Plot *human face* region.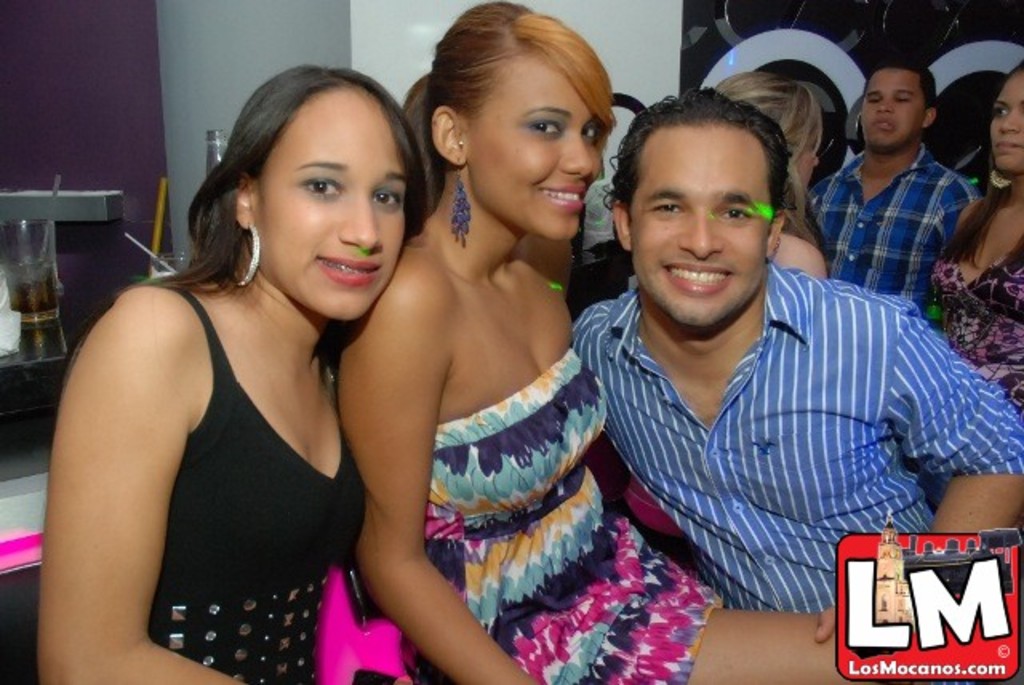
Plotted at {"x1": 258, "y1": 86, "x2": 410, "y2": 323}.
